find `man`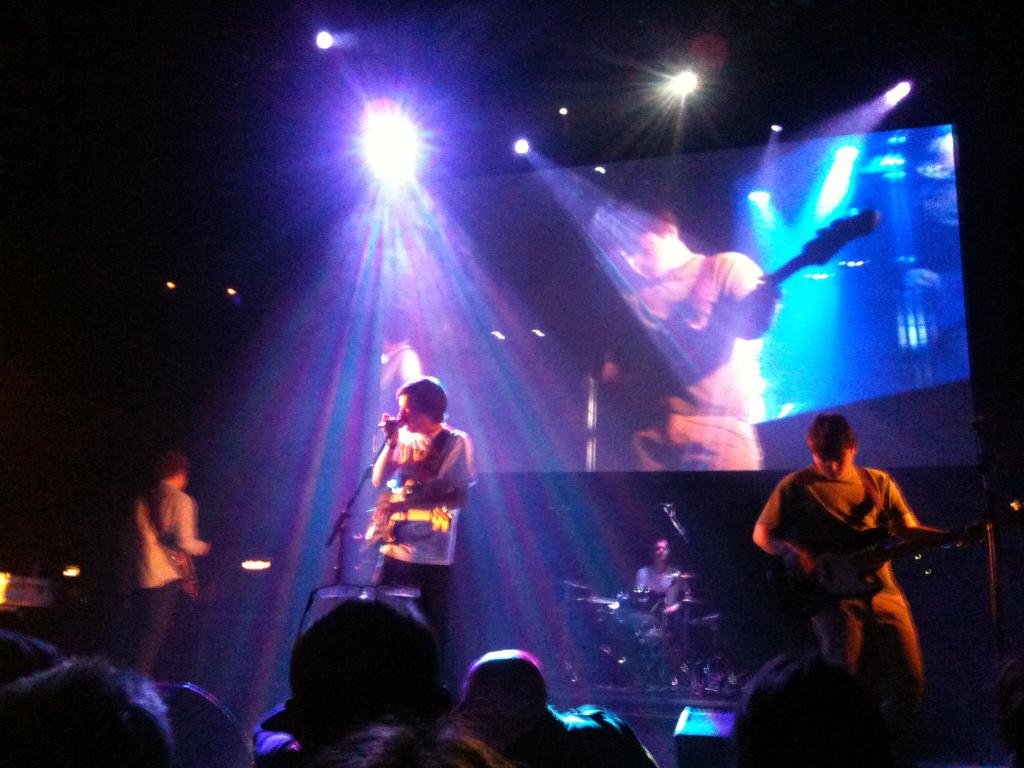
{"x1": 633, "y1": 532, "x2": 686, "y2": 632}
